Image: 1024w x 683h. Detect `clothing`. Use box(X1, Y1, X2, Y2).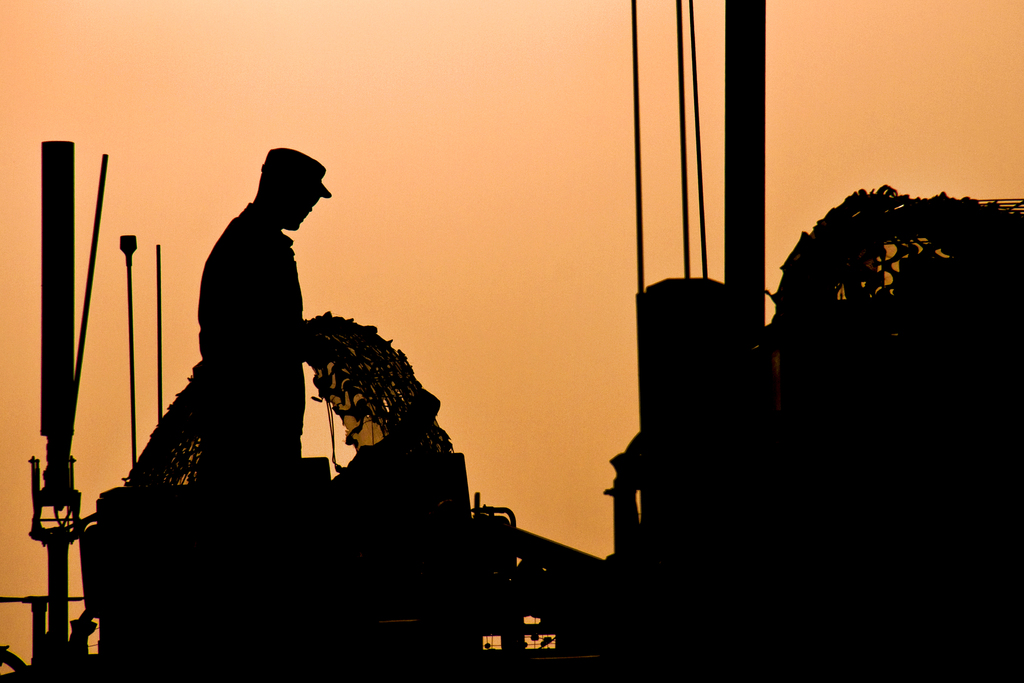
box(193, 196, 300, 461).
